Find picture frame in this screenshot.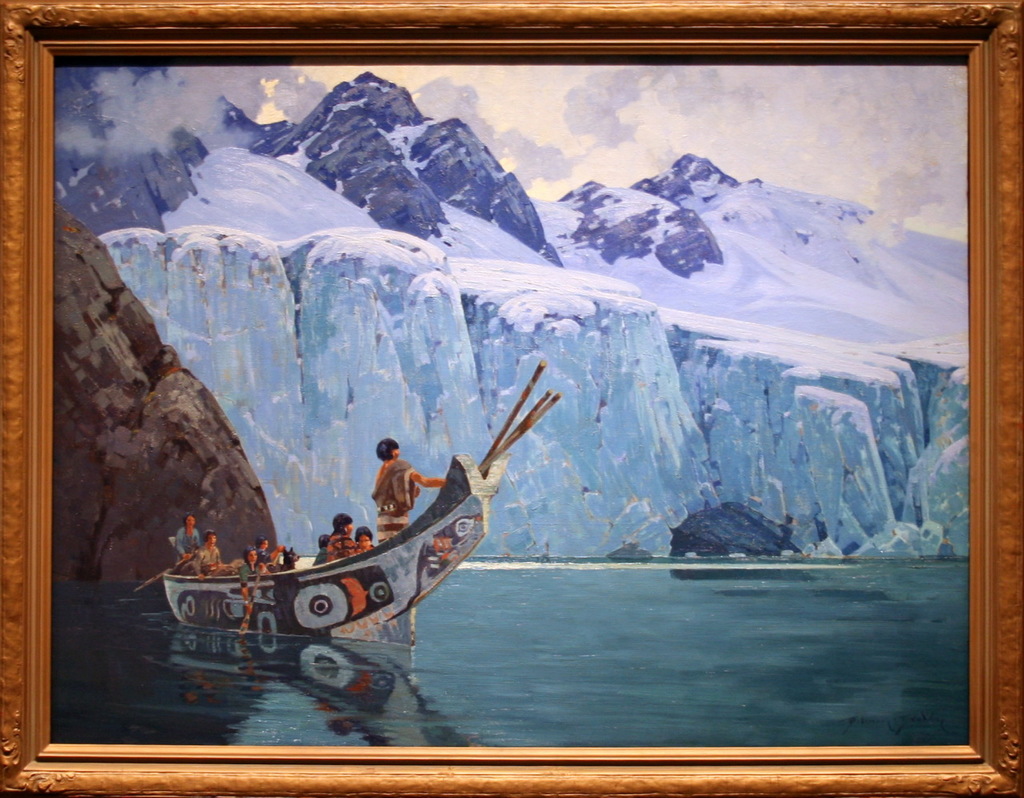
The bounding box for picture frame is <region>26, 11, 960, 797</region>.
